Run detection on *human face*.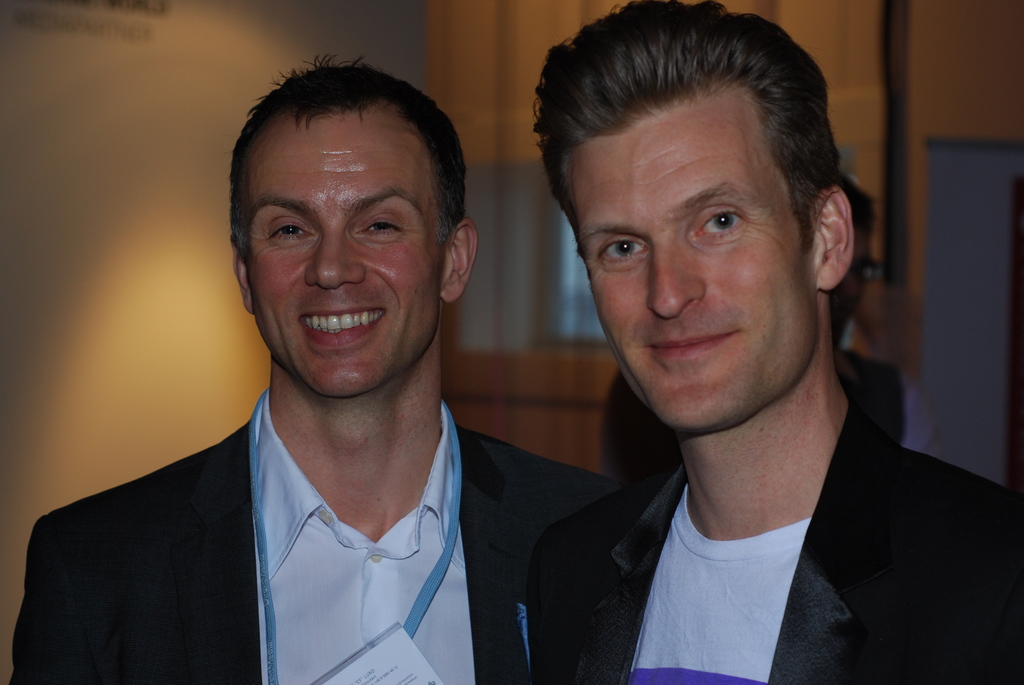
Result: (573,119,840,441).
